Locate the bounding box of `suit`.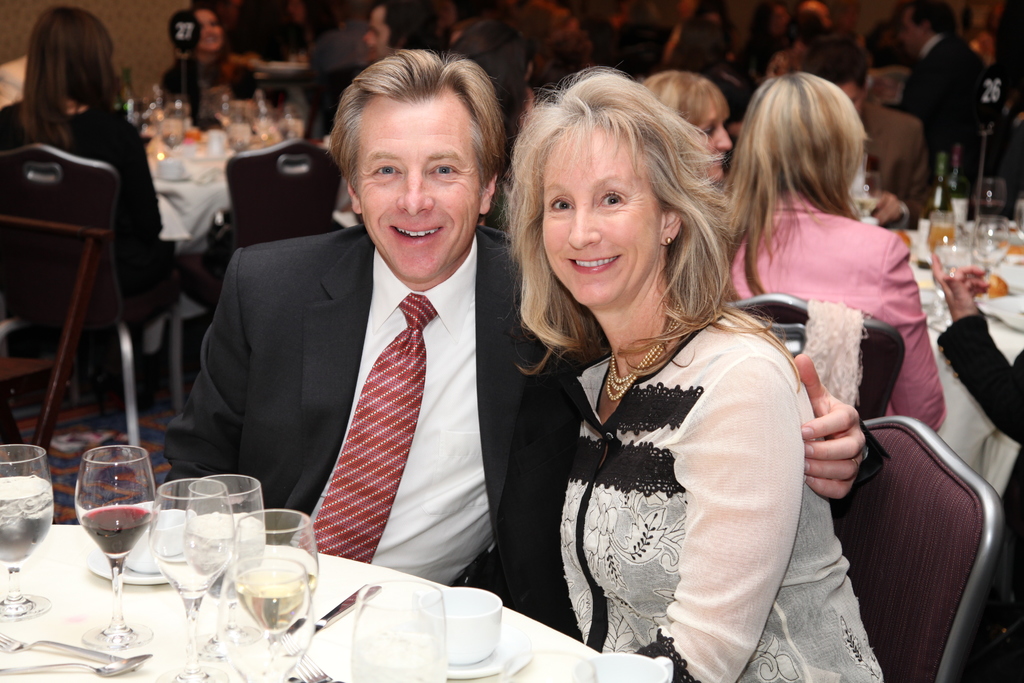
Bounding box: [x1=893, y1=30, x2=998, y2=175].
